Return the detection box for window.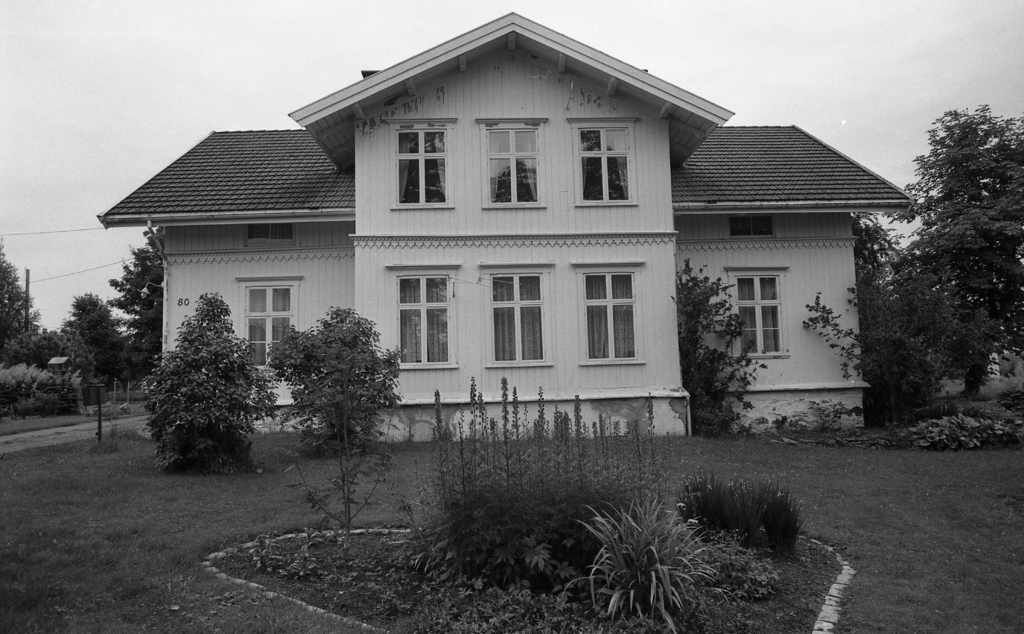
pyautogui.locateOnScreen(735, 273, 786, 352).
